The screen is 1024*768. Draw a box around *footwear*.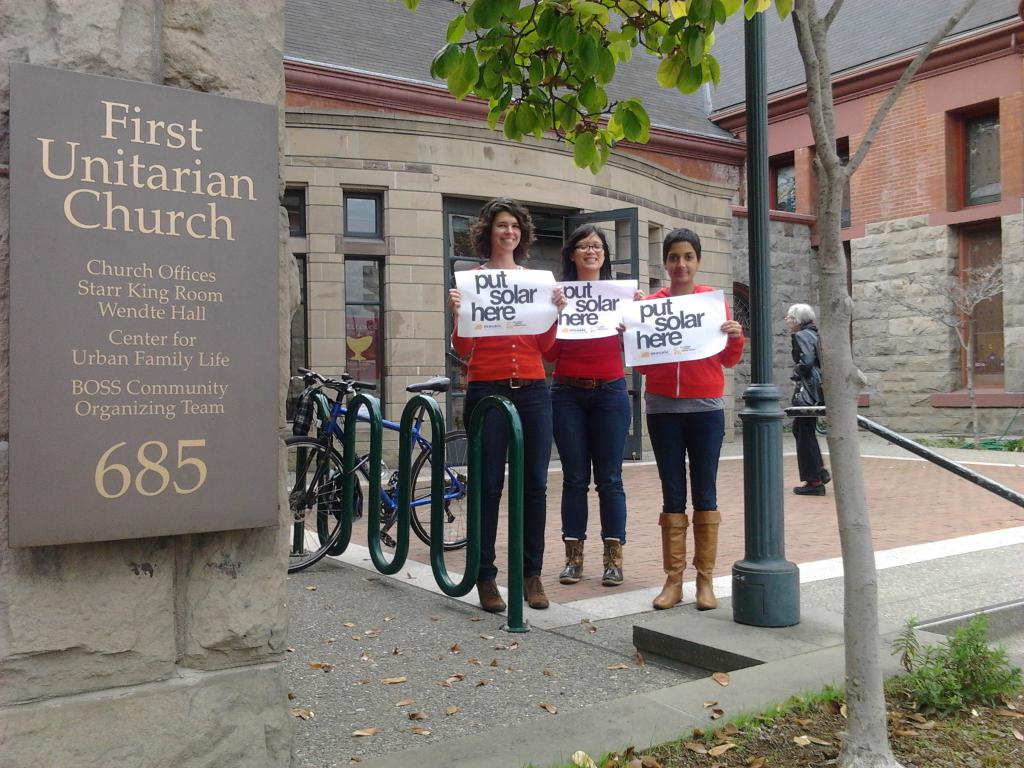
x1=599 y1=534 x2=625 y2=588.
